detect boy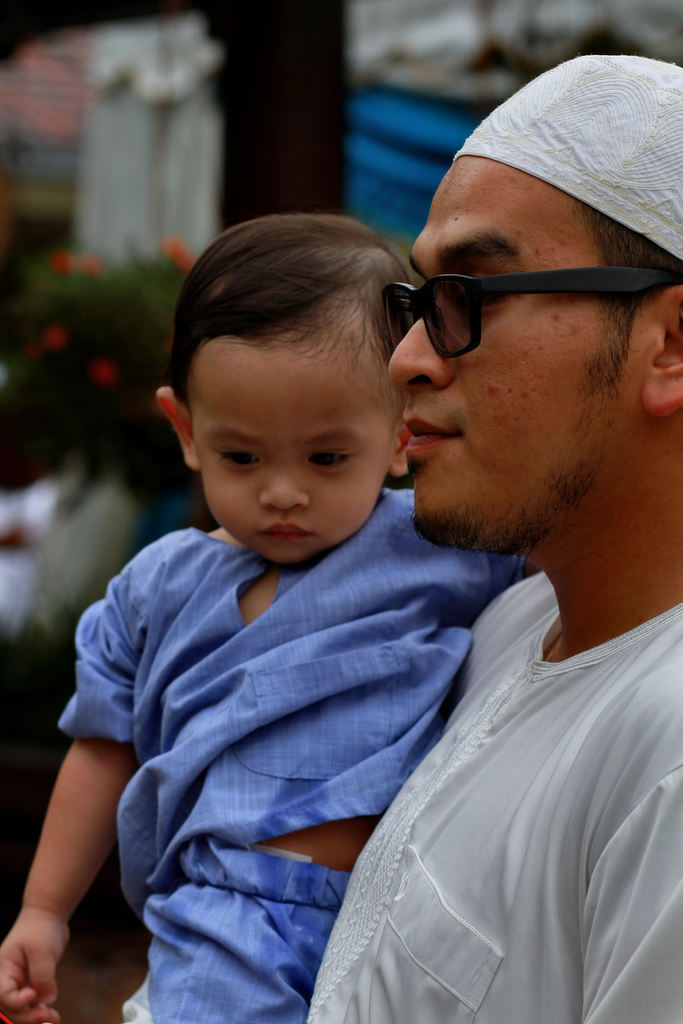
(x1=0, y1=211, x2=539, y2=1023)
